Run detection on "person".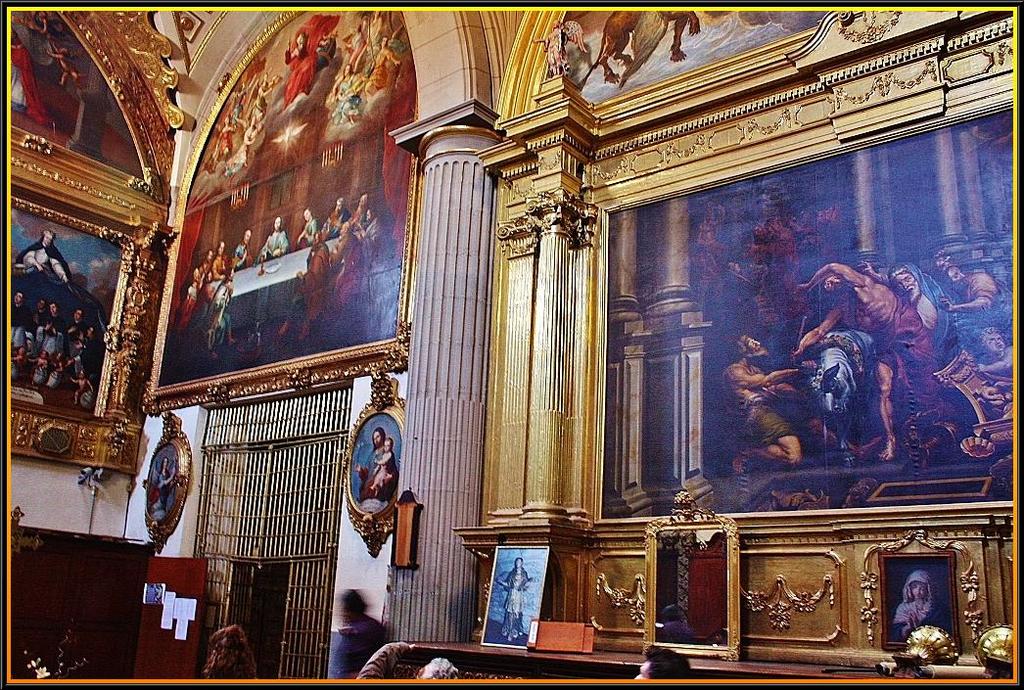
Result: [x1=938, y1=253, x2=1012, y2=312].
